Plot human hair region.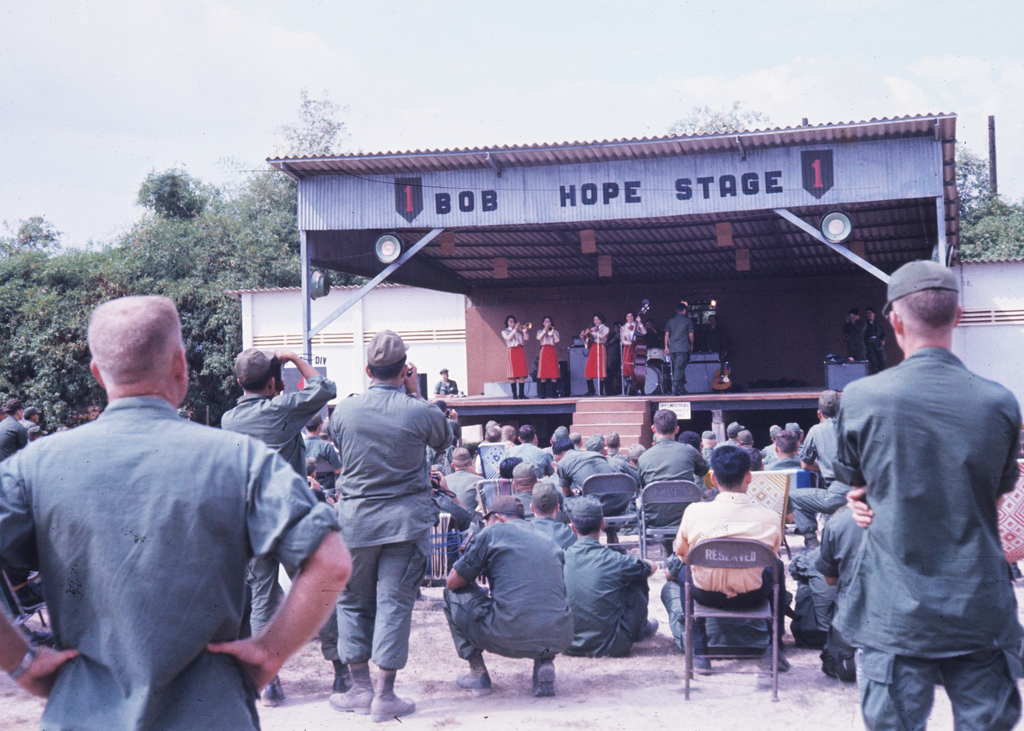
Plotted at rect(541, 316, 555, 328).
